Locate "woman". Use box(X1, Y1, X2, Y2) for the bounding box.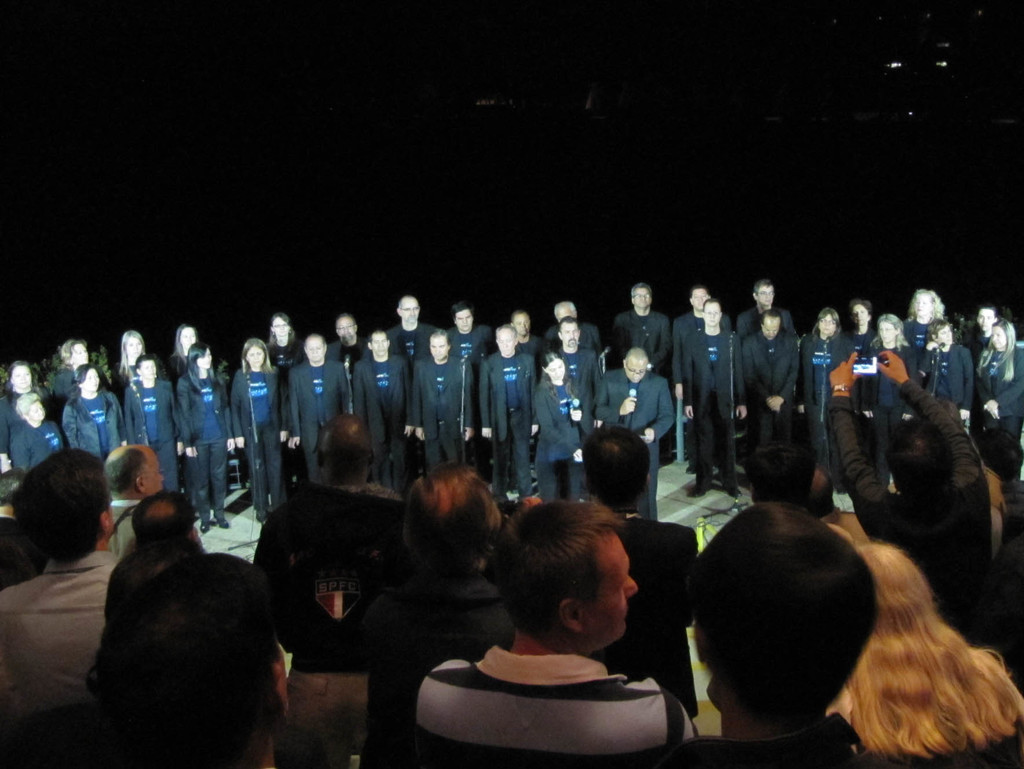
box(908, 285, 948, 352).
